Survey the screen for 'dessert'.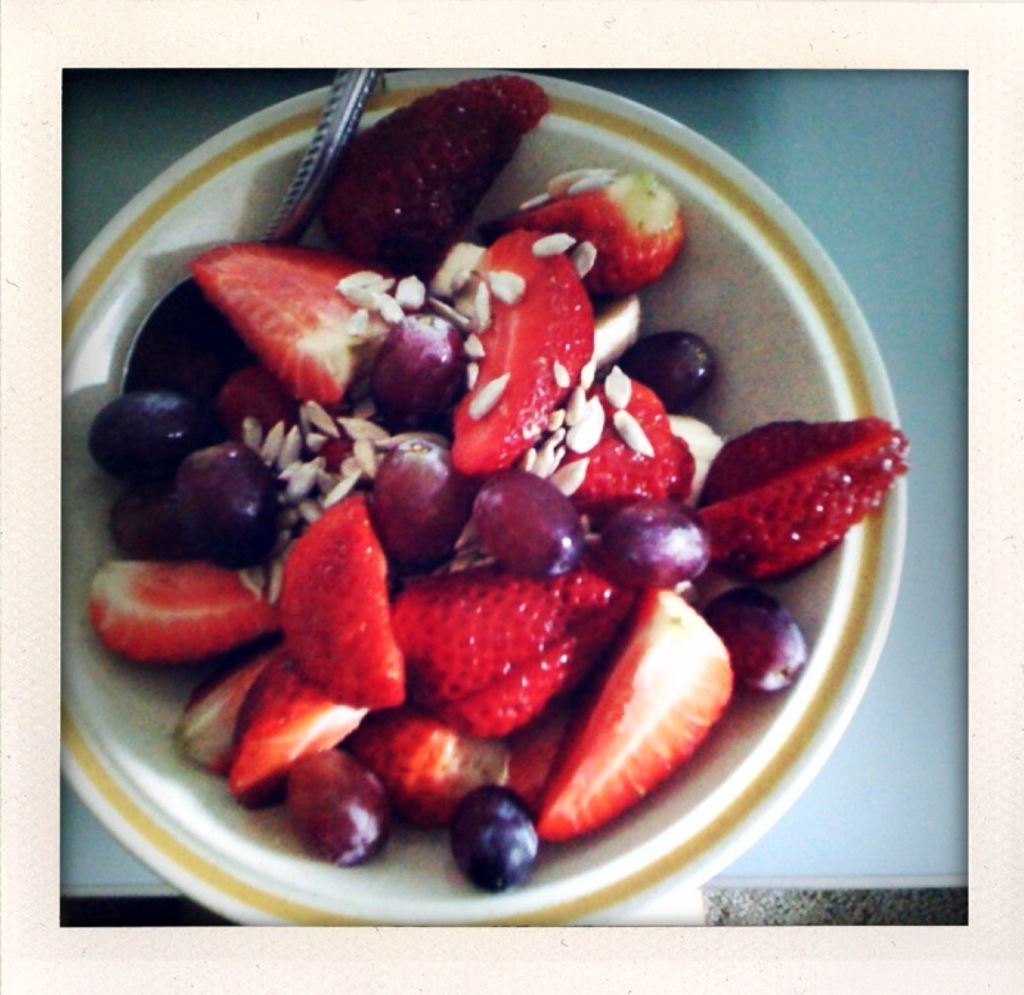
Survey found: [178, 447, 289, 552].
